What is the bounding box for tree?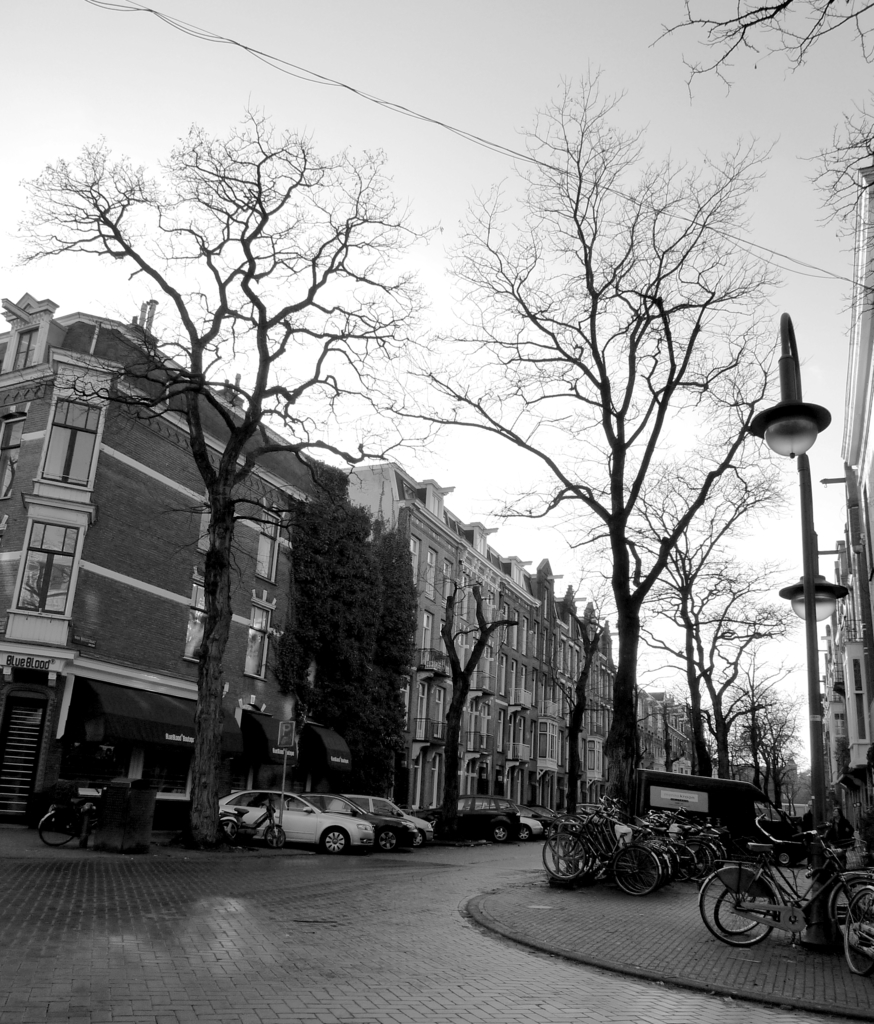
[536, 595, 601, 844].
